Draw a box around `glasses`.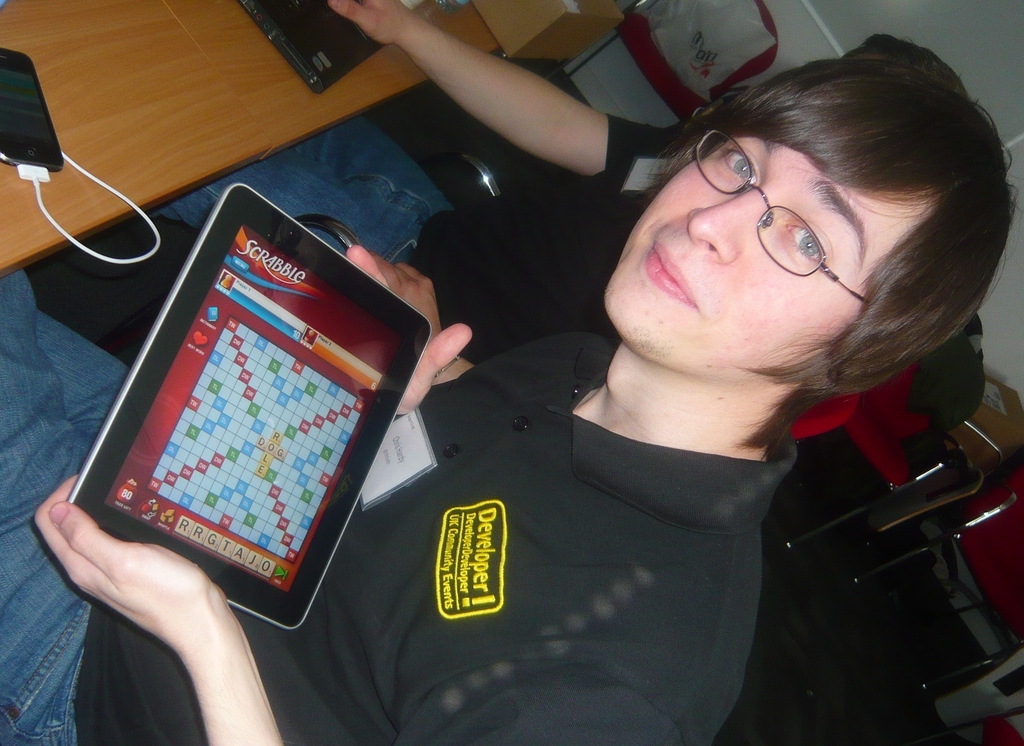
bbox(696, 125, 873, 307).
